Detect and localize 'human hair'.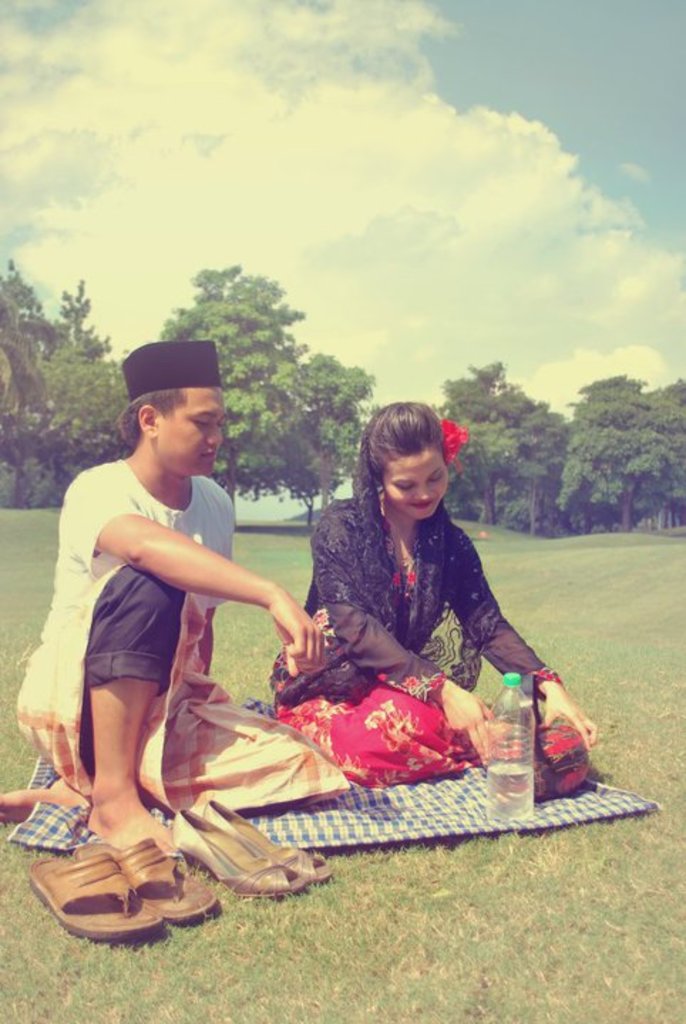
Localized at <region>122, 388, 186, 445</region>.
